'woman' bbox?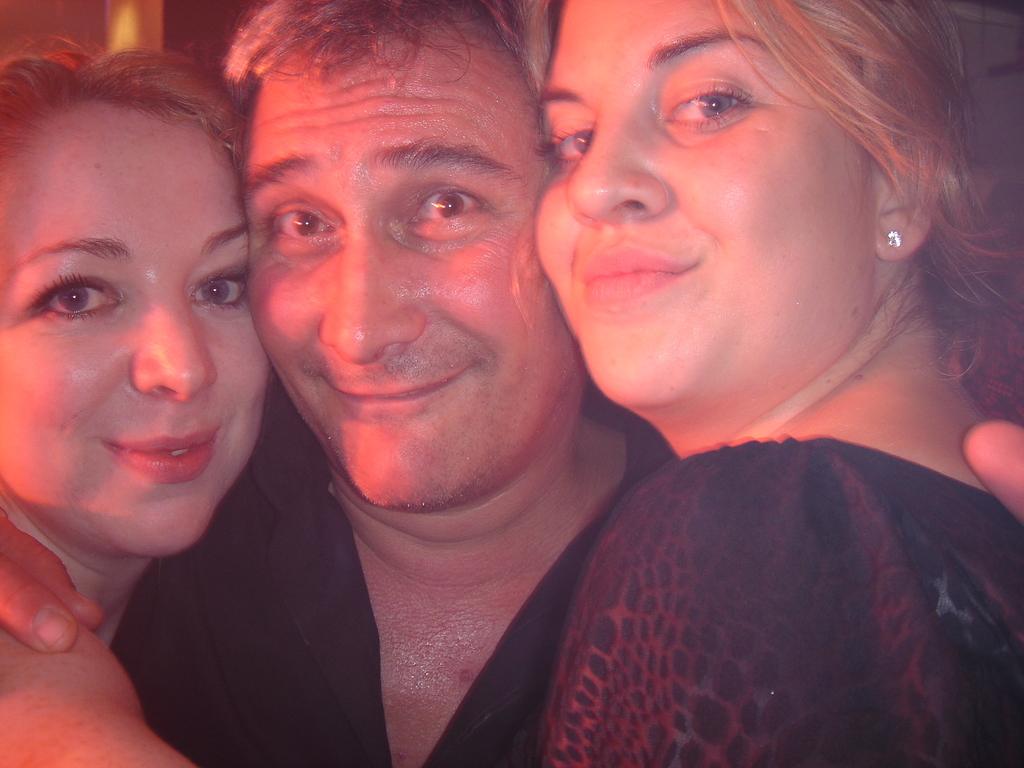
box(0, 50, 323, 730)
